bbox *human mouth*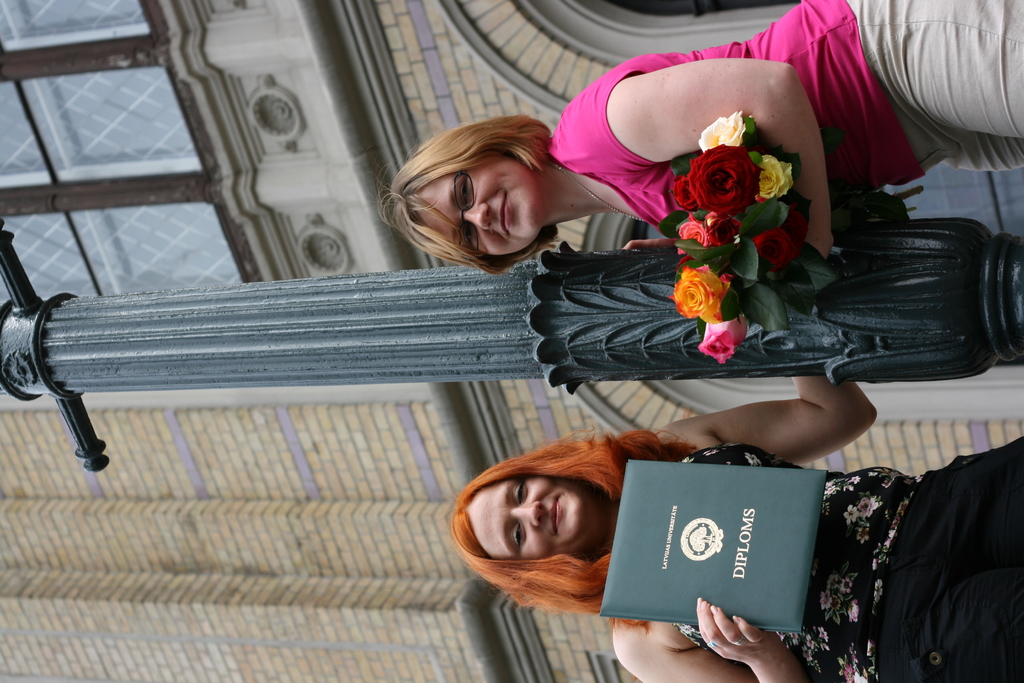
499/188/512/240
